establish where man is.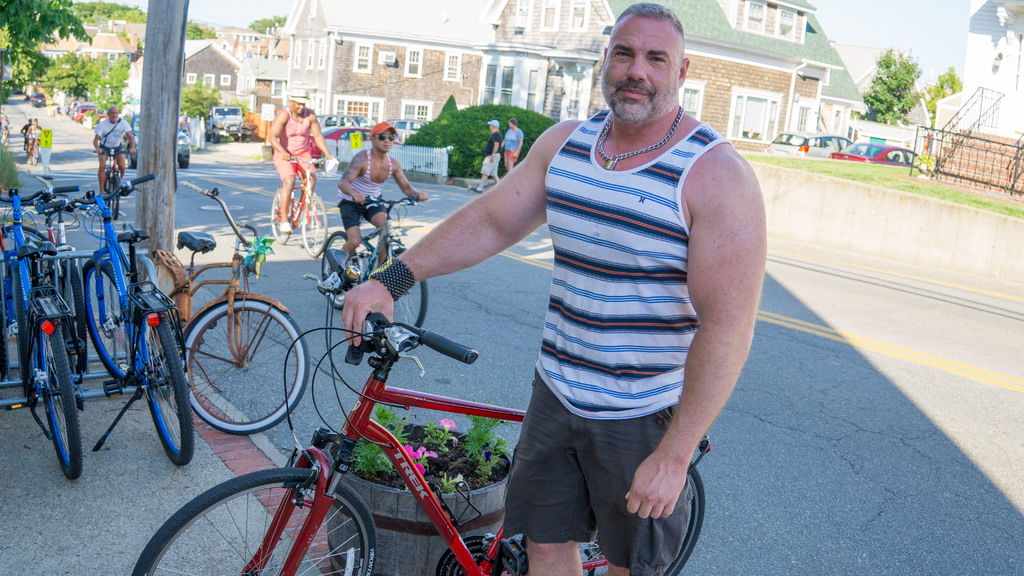
Established at [x1=19, y1=119, x2=30, y2=153].
